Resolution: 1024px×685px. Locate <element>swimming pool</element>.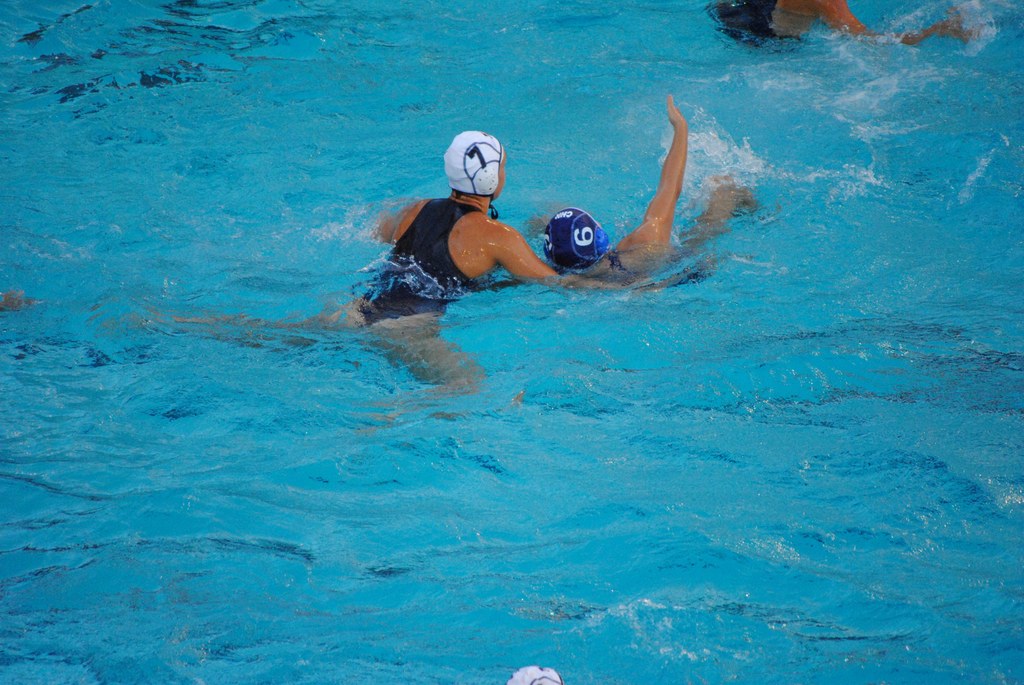
BBox(62, 0, 997, 684).
